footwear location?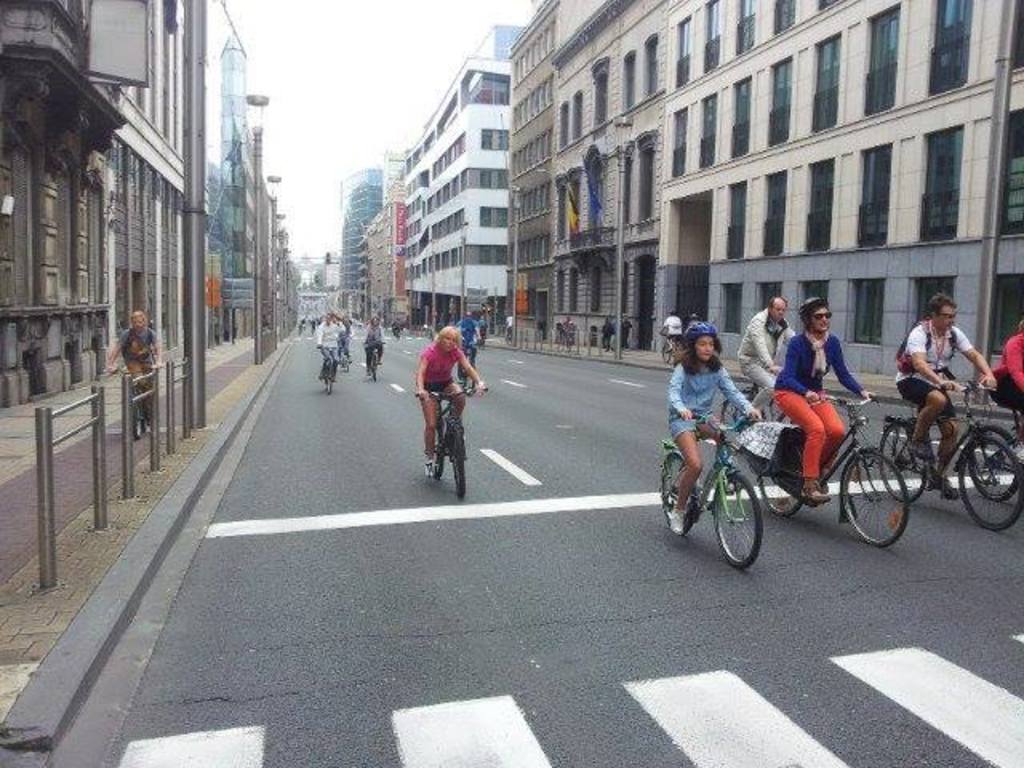
Rect(669, 504, 683, 531)
